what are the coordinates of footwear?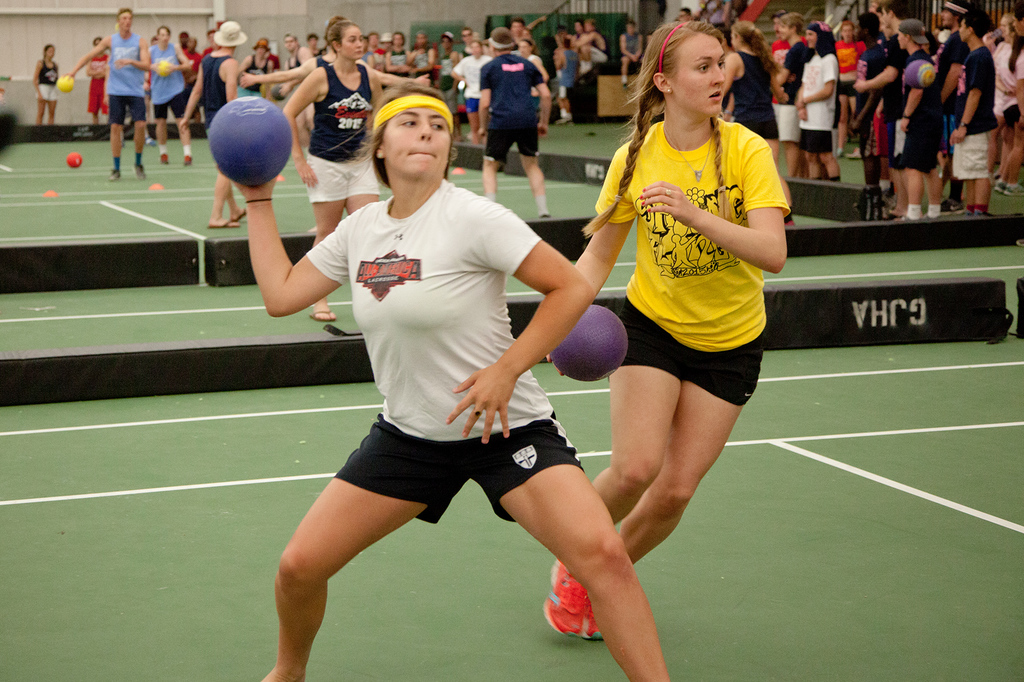
left=580, top=590, right=607, bottom=640.
